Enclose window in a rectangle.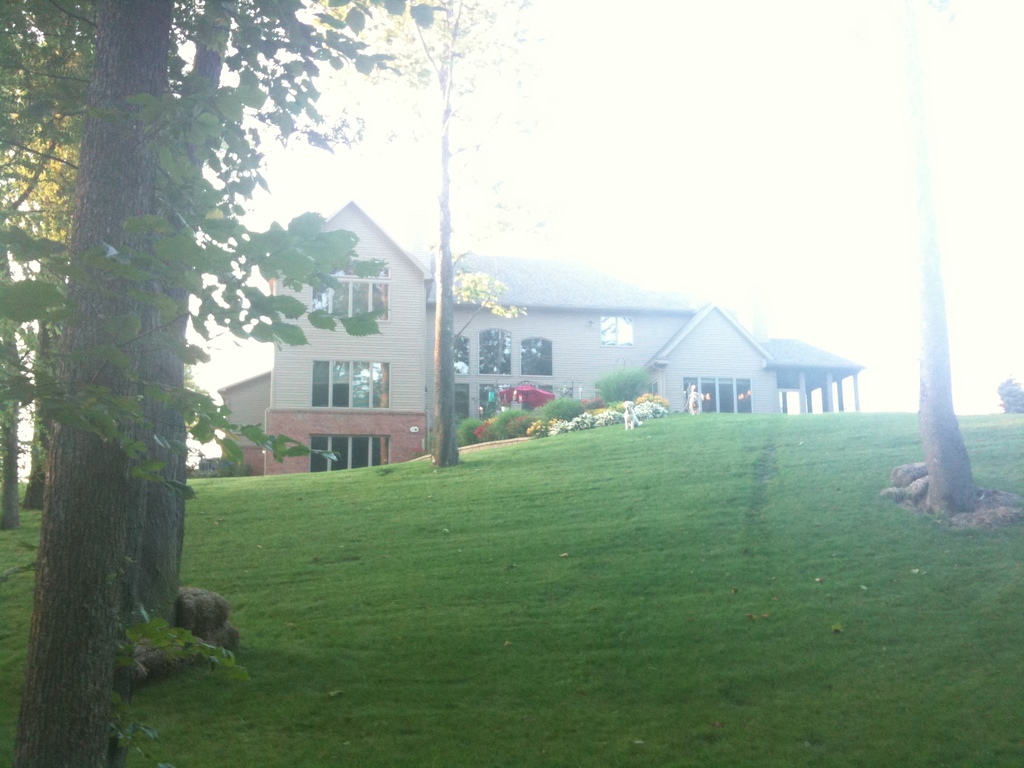
locate(516, 337, 555, 377).
